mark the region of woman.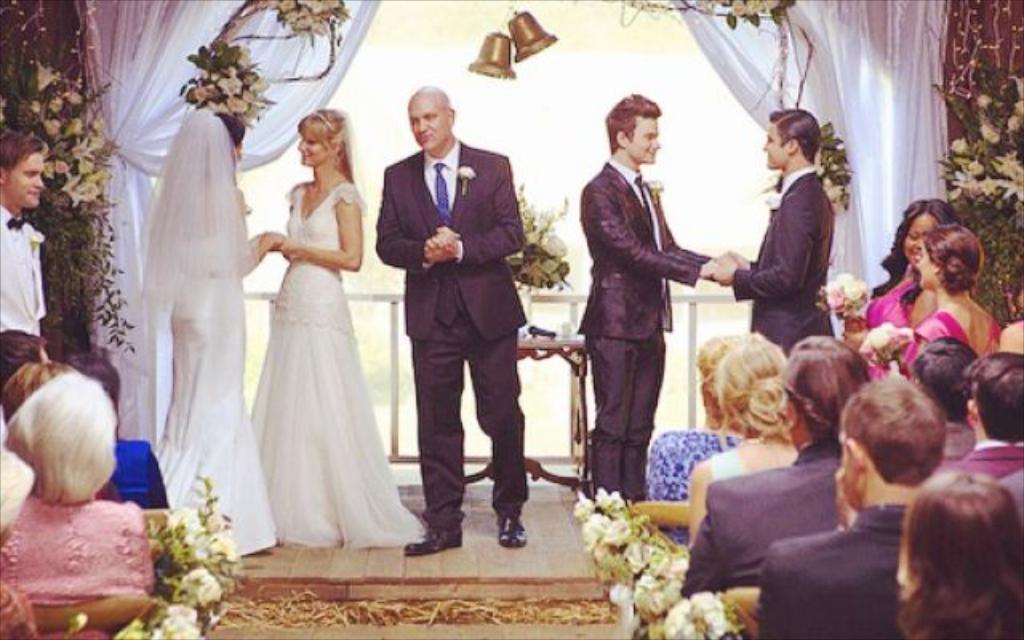
Region: (813, 197, 965, 387).
